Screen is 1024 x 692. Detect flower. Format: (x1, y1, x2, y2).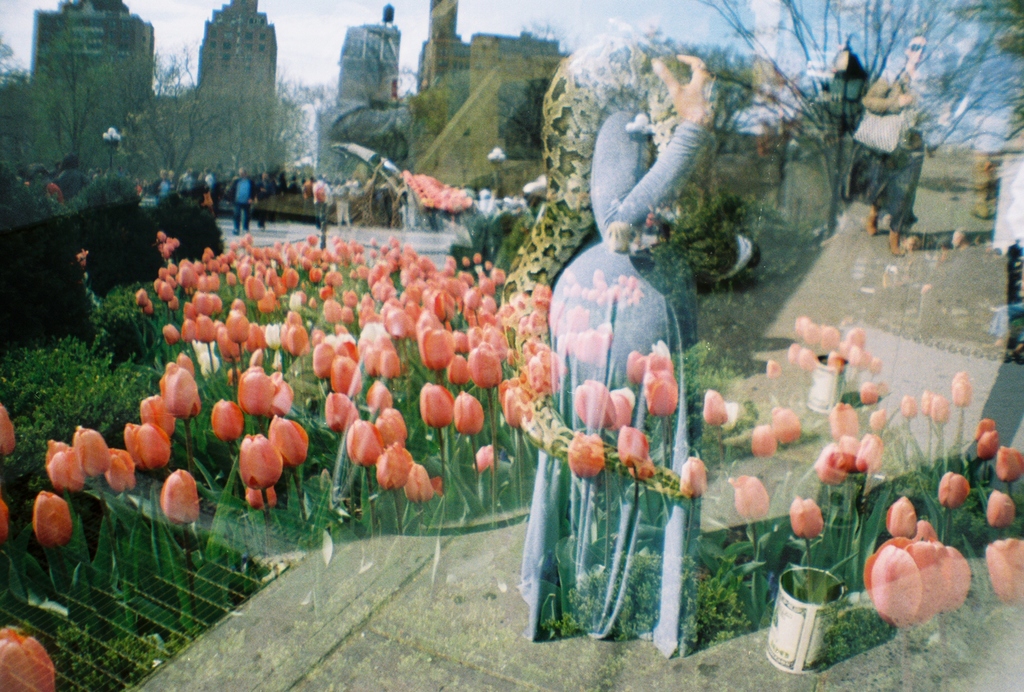
(871, 534, 980, 631).
